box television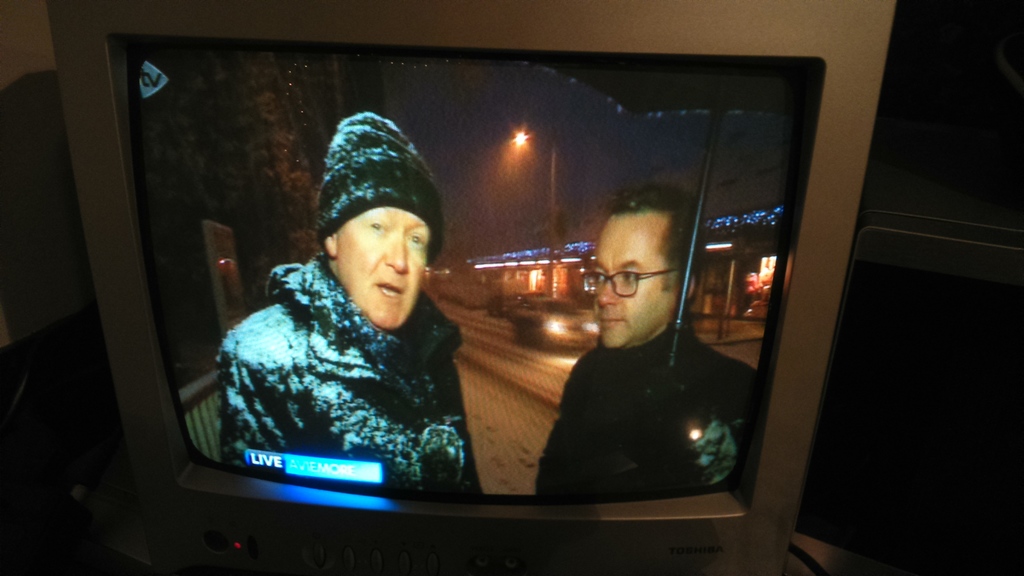
pyautogui.locateOnScreen(44, 0, 896, 575)
